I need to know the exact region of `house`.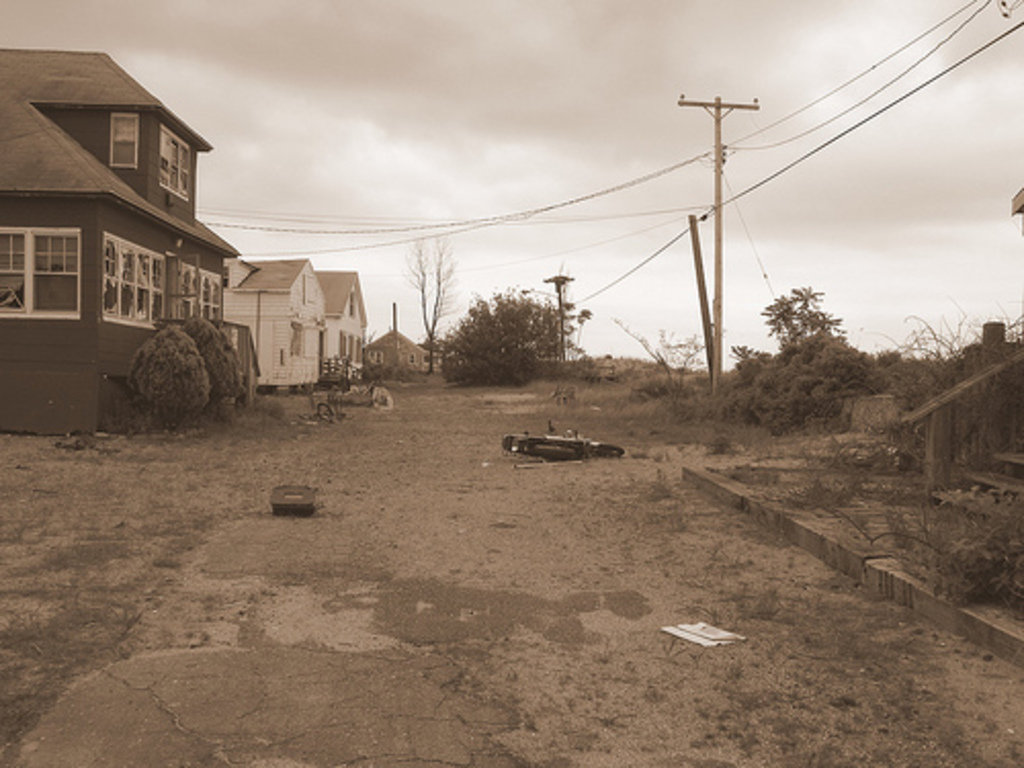
Region: {"x1": 2, "y1": 18, "x2": 248, "y2": 410}.
